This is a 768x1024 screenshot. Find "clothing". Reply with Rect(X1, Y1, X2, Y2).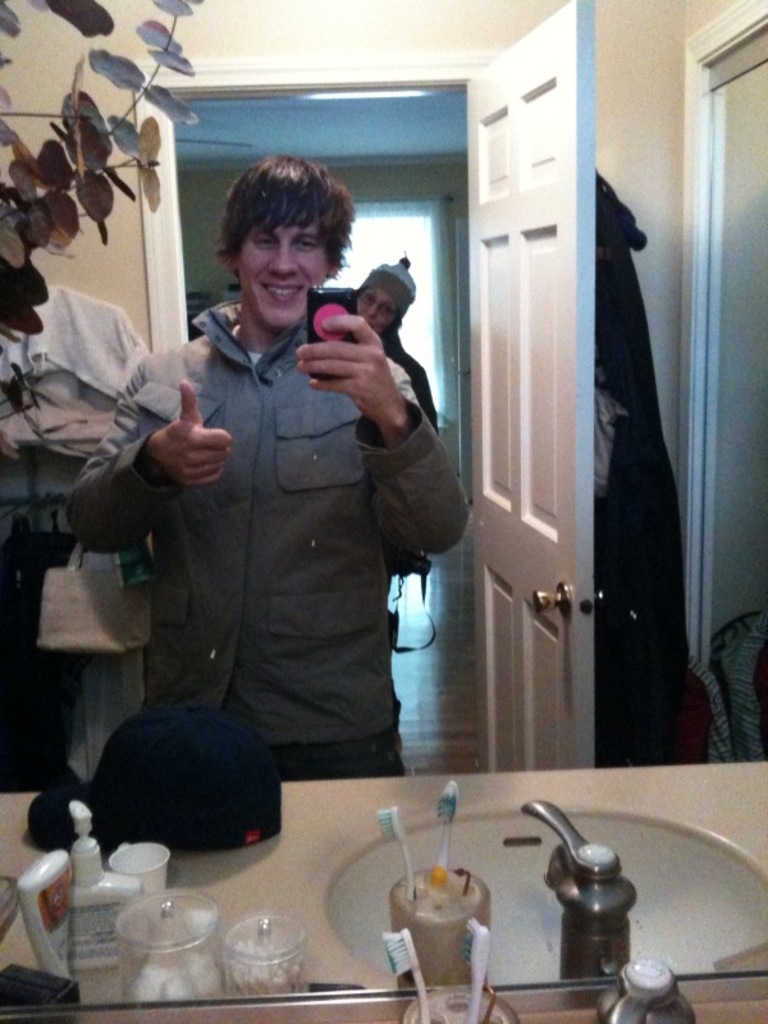
Rect(366, 324, 444, 445).
